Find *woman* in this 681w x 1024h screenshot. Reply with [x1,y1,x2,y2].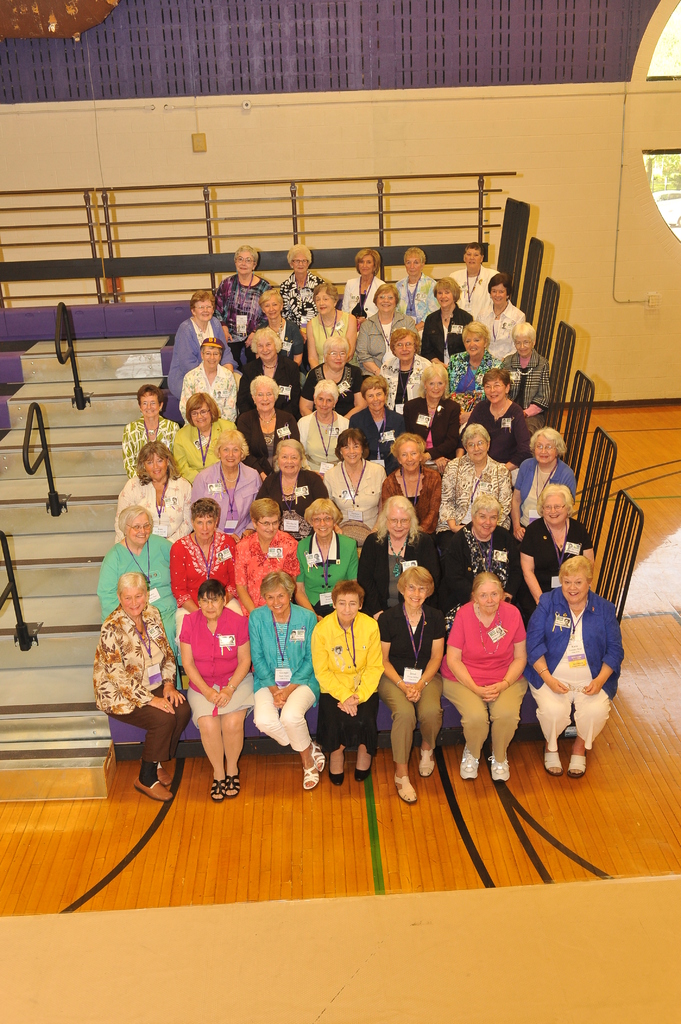
[237,325,301,418].
